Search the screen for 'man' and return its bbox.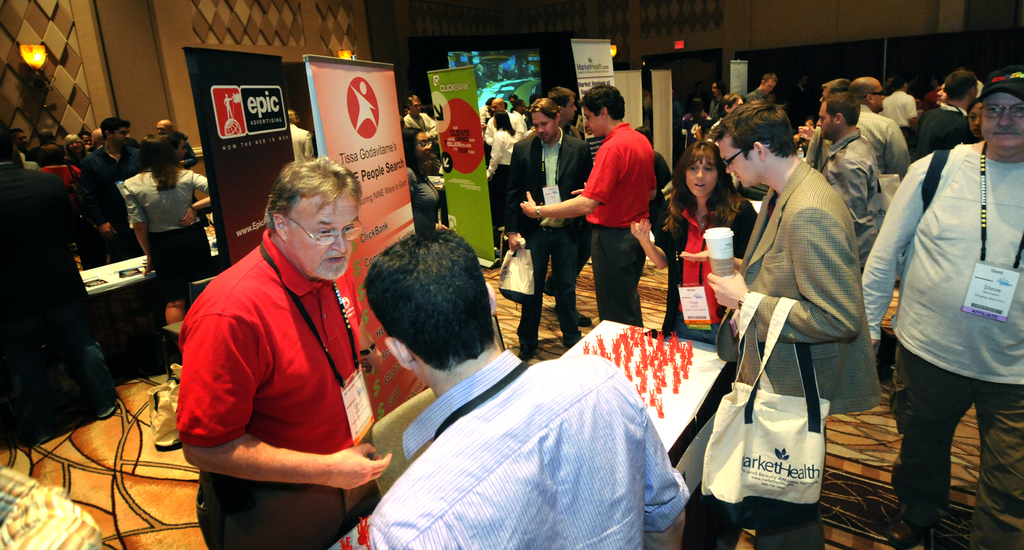
Found: (808, 75, 905, 184).
